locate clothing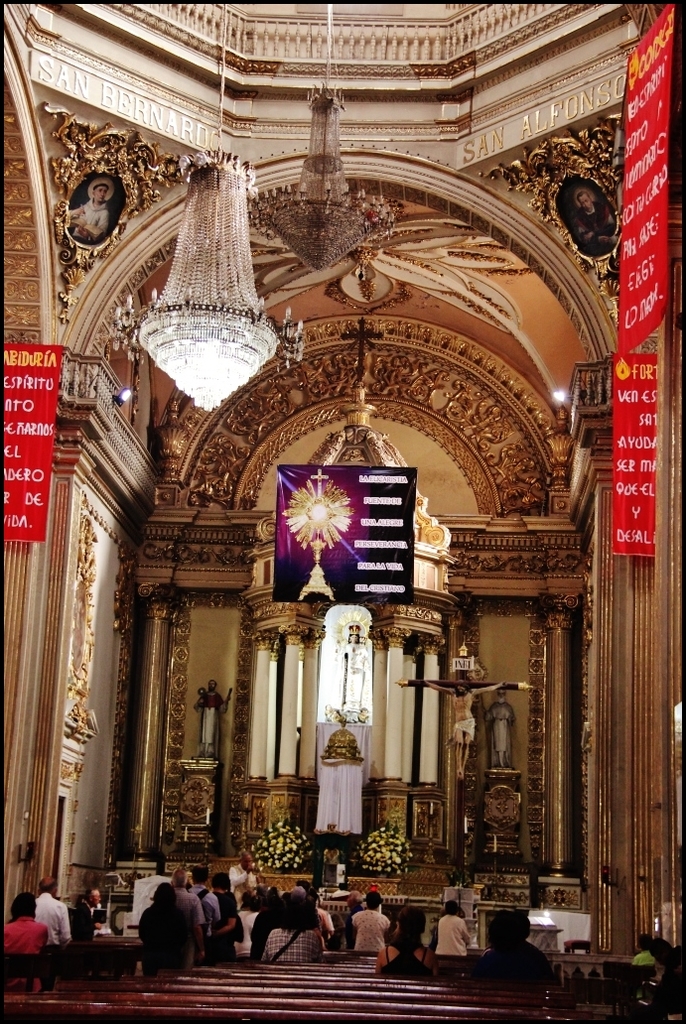
(x1=122, y1=882, x2=208, y2=977)
